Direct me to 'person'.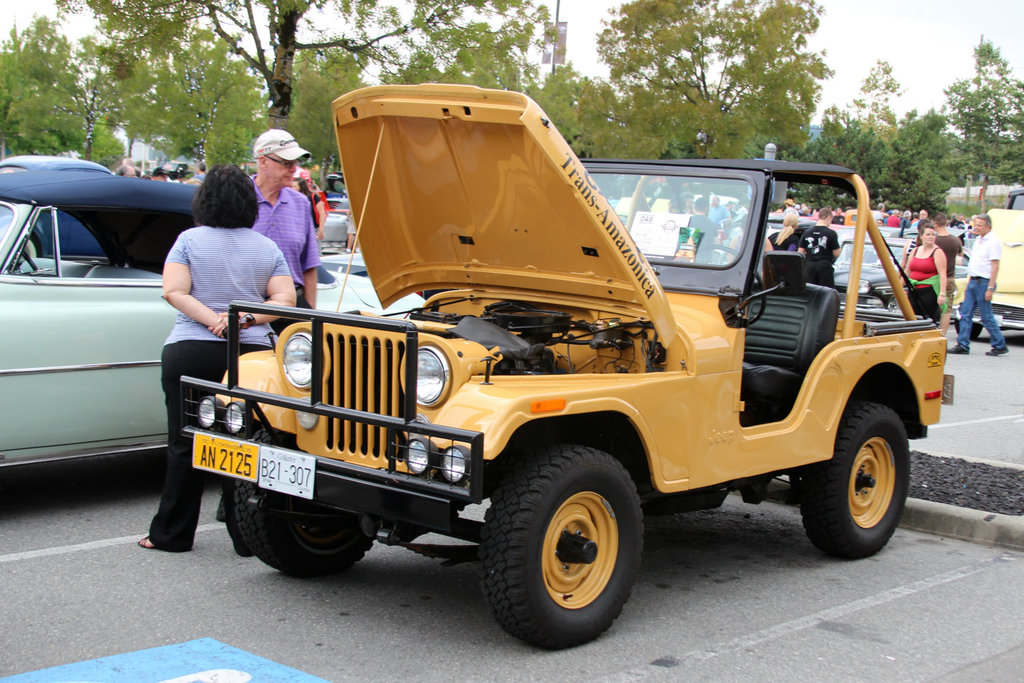
Direction: box=[137, 161, 294, 551].
